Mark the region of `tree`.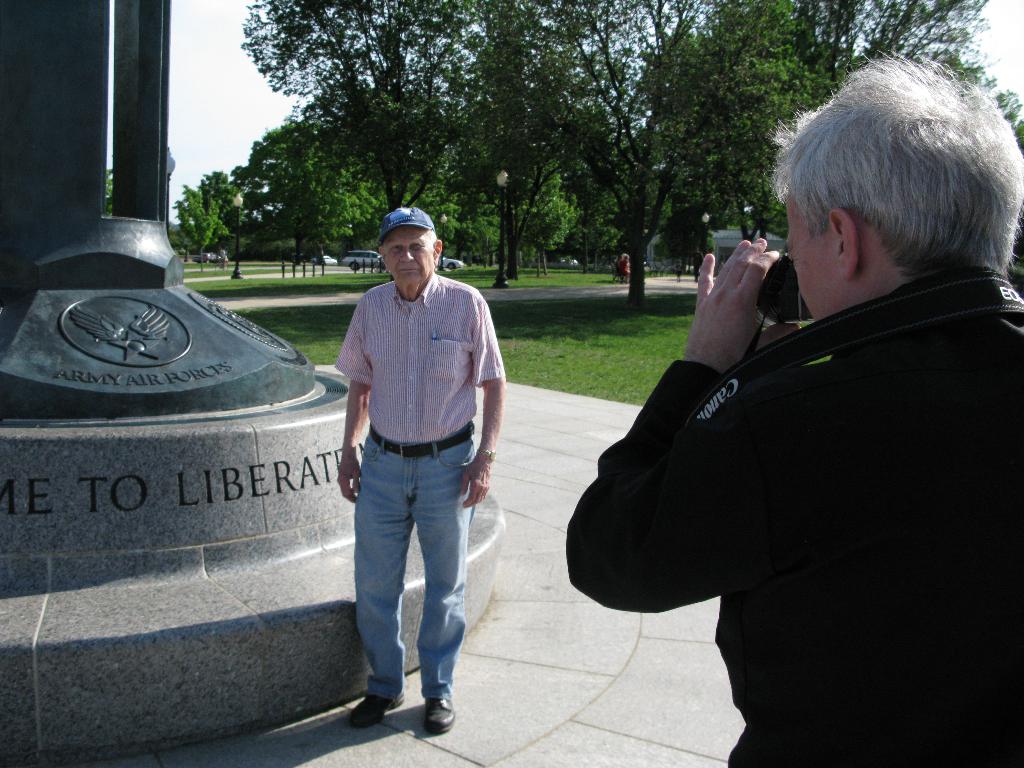
Region: region(901, 56, 1023, 154).
